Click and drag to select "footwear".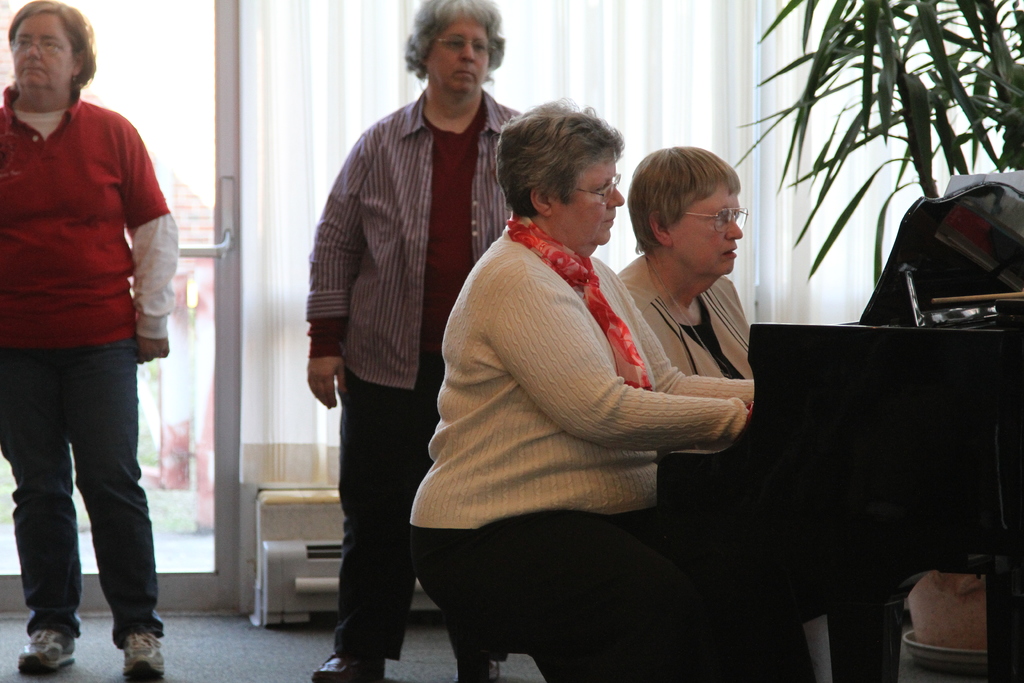
Selection: (x1=310, y1=652, x2=388, y2=682).
